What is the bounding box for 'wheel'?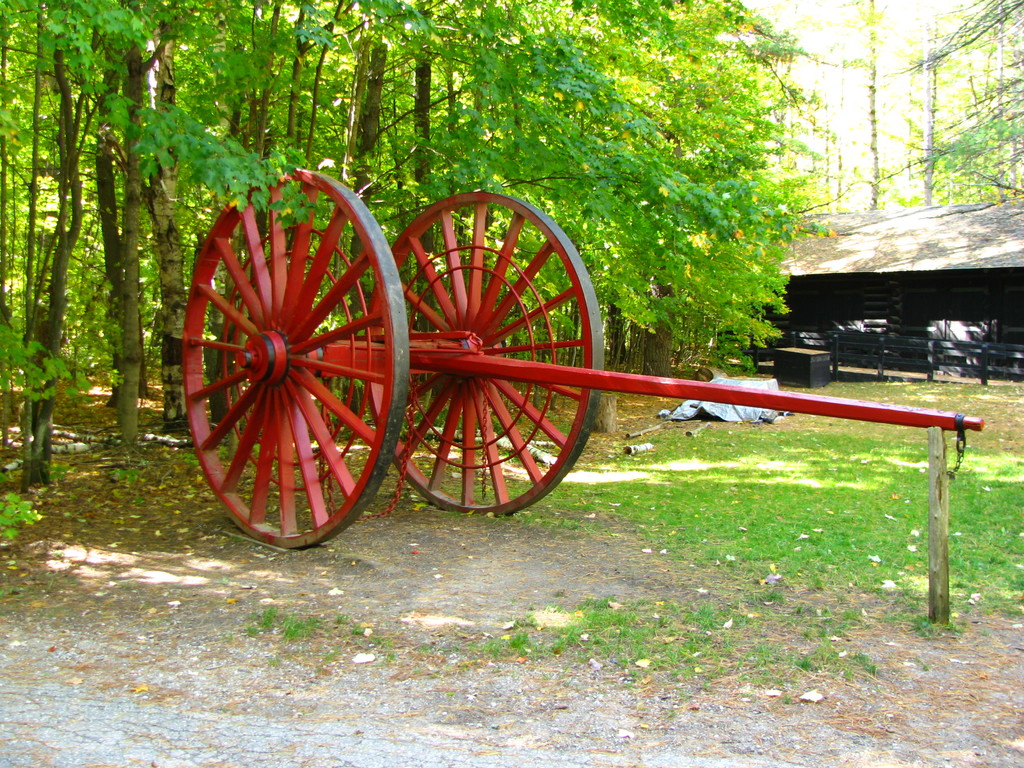
(179,168,412,548).
